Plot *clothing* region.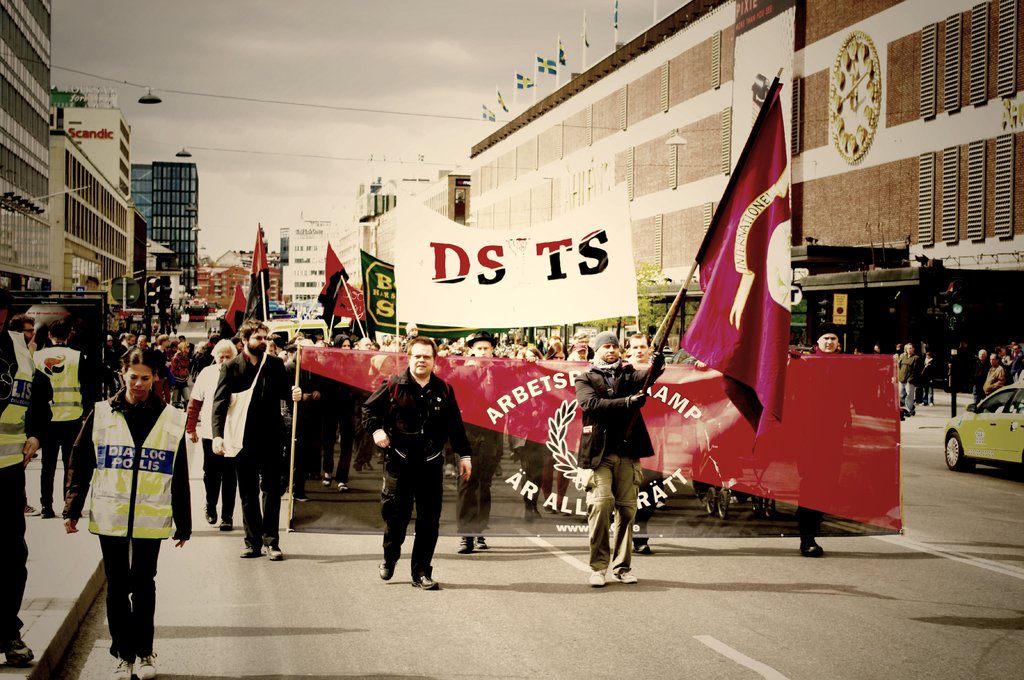
Plotted at box(0, 331, 53, 649).
